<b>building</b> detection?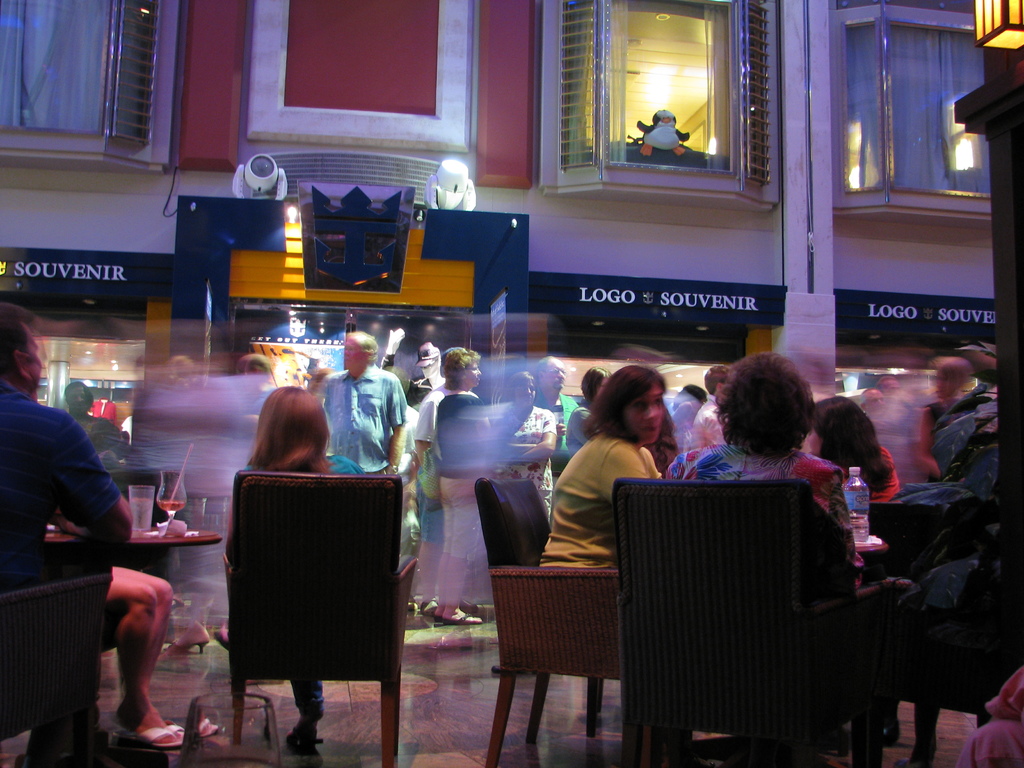
[0, 1, 991, 399]
